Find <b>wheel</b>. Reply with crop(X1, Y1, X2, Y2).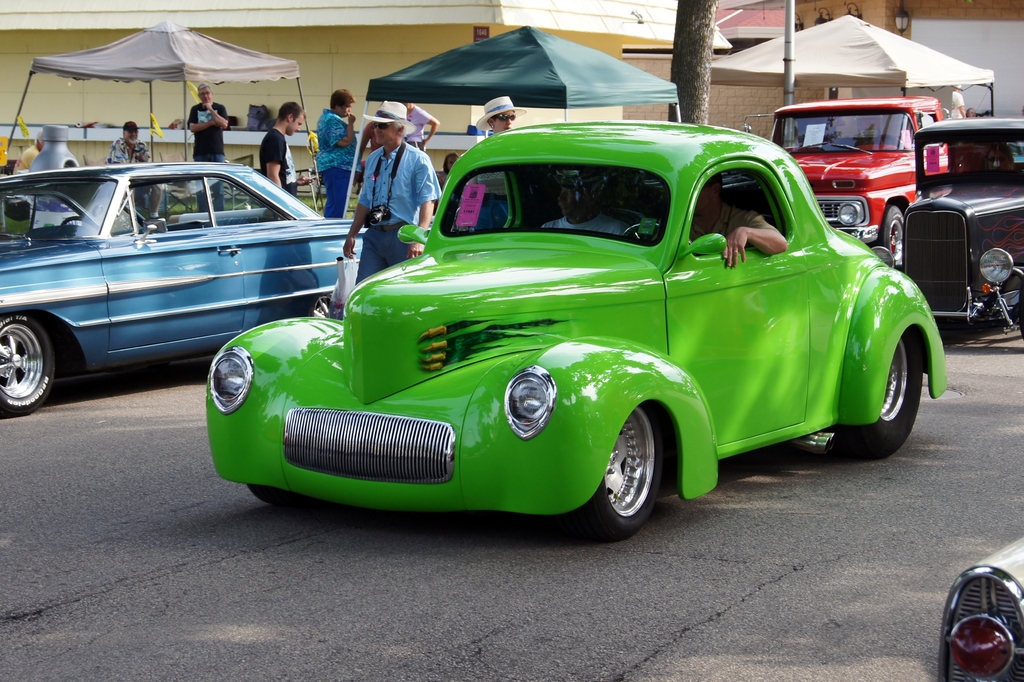
crop(836, 335, 926, 456).
